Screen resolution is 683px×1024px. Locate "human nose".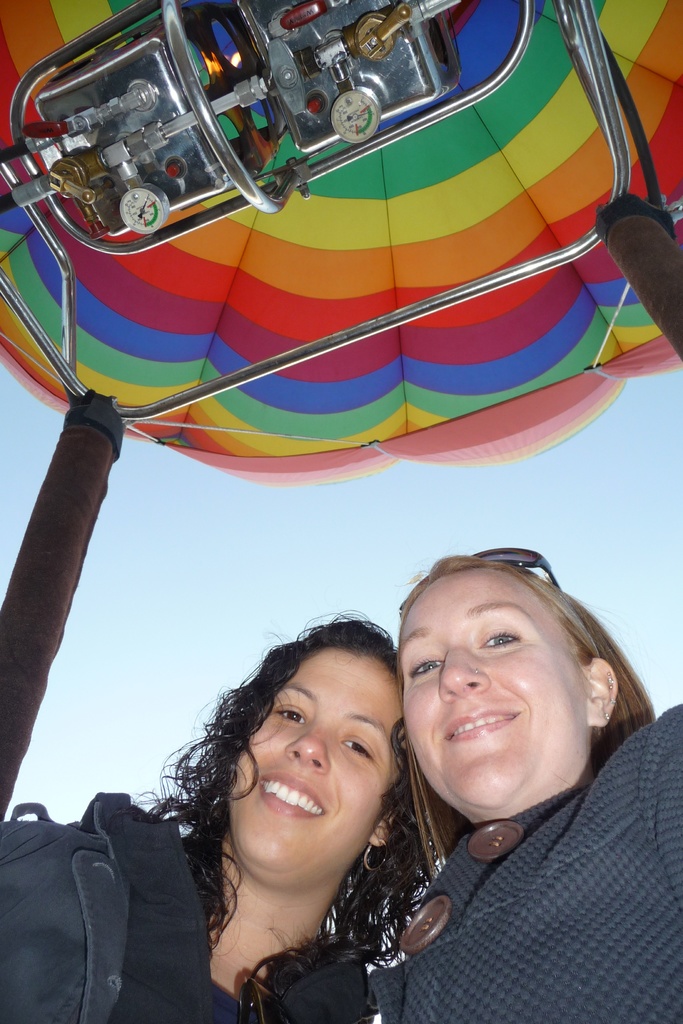
(left=436, top=640, right=496, bottom=699).
